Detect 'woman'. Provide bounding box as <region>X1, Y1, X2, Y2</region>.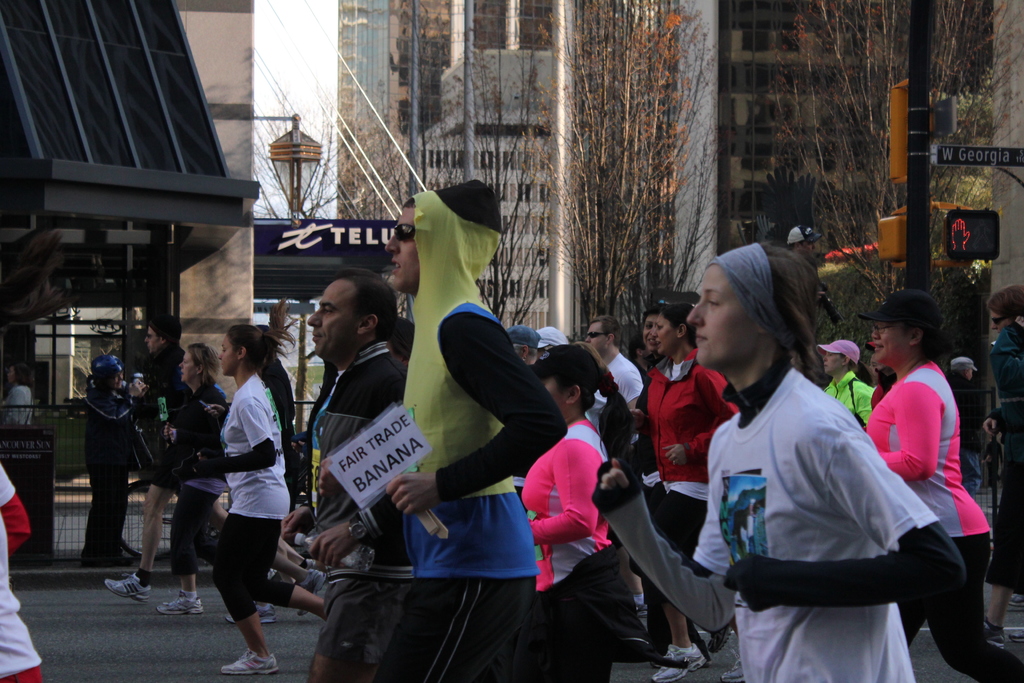
<region>822, 338, 877, 427</region>.
